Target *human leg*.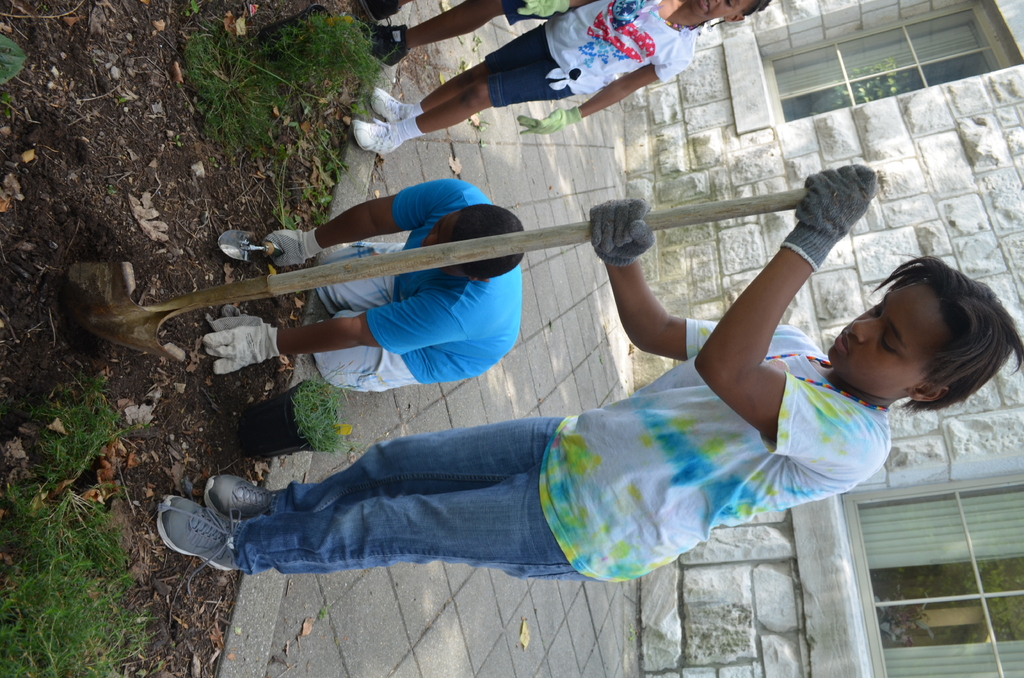
Target region: region(315, 243, 404, 312).
